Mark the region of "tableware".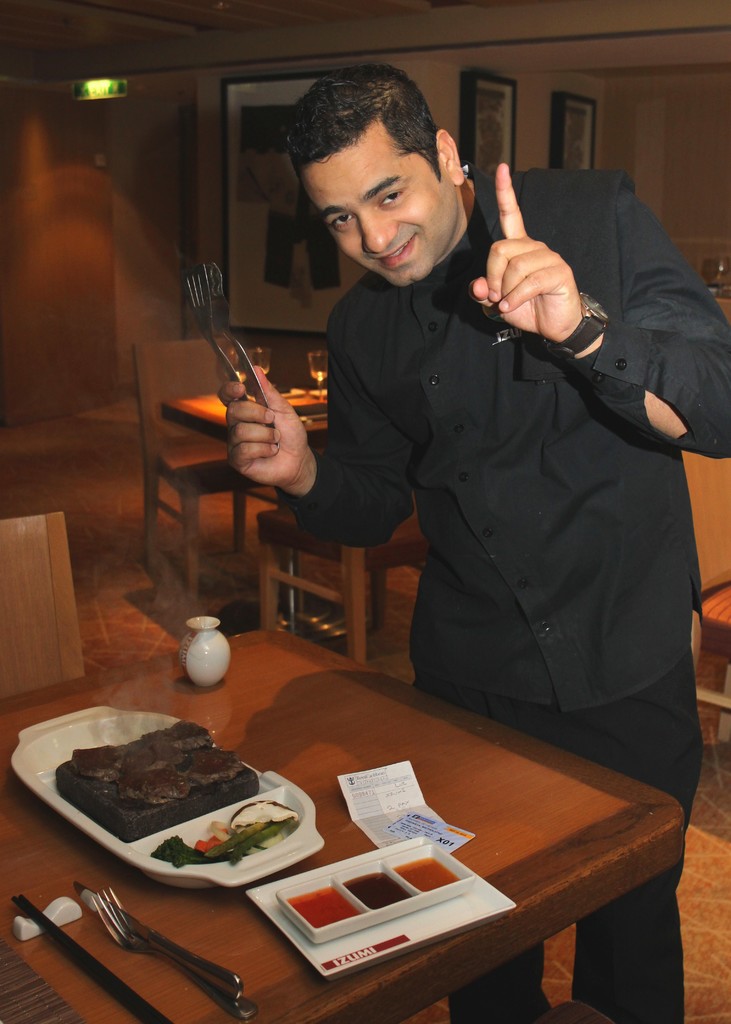
Region: 213 252 270 408.
